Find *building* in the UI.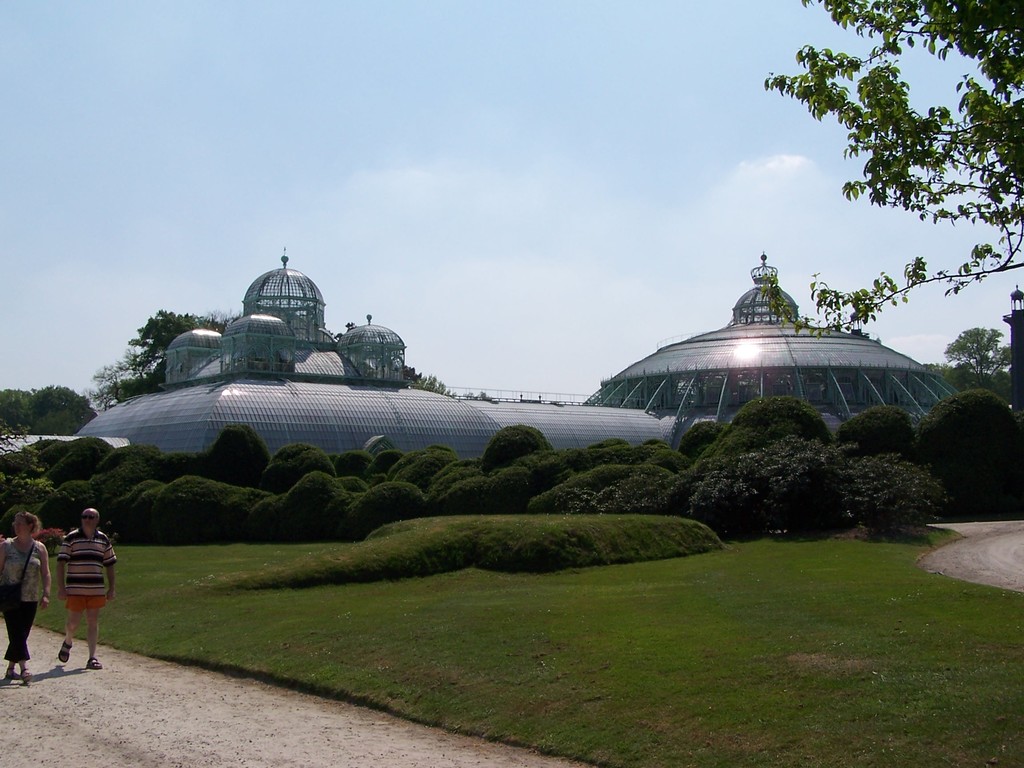
UI element at (77,248,971,467).
